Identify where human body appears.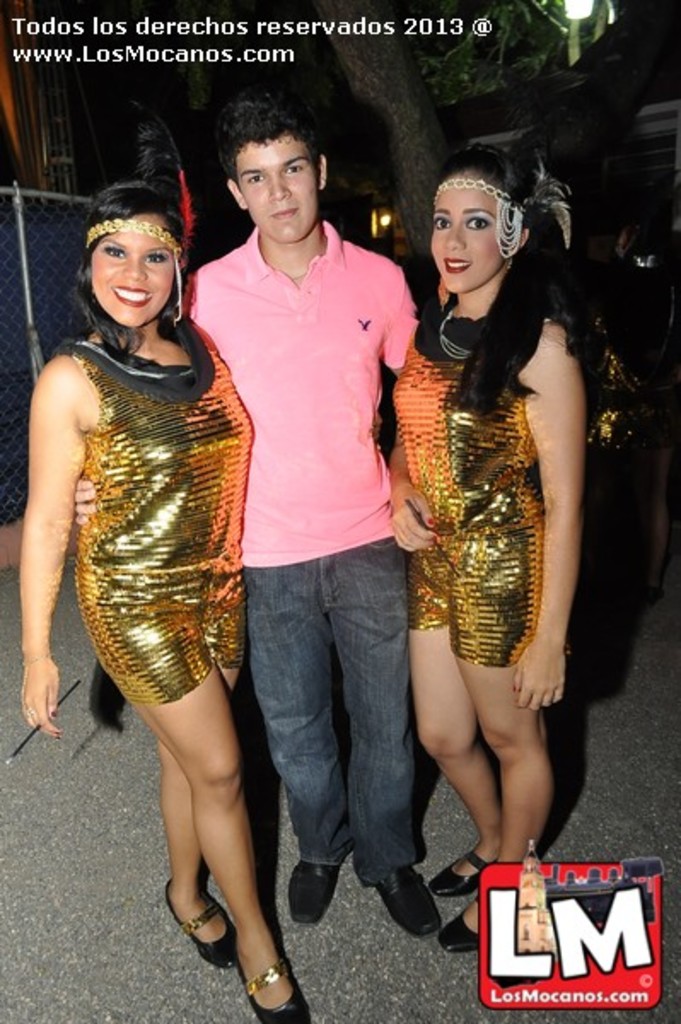
Appears at 188 101 447 939.
